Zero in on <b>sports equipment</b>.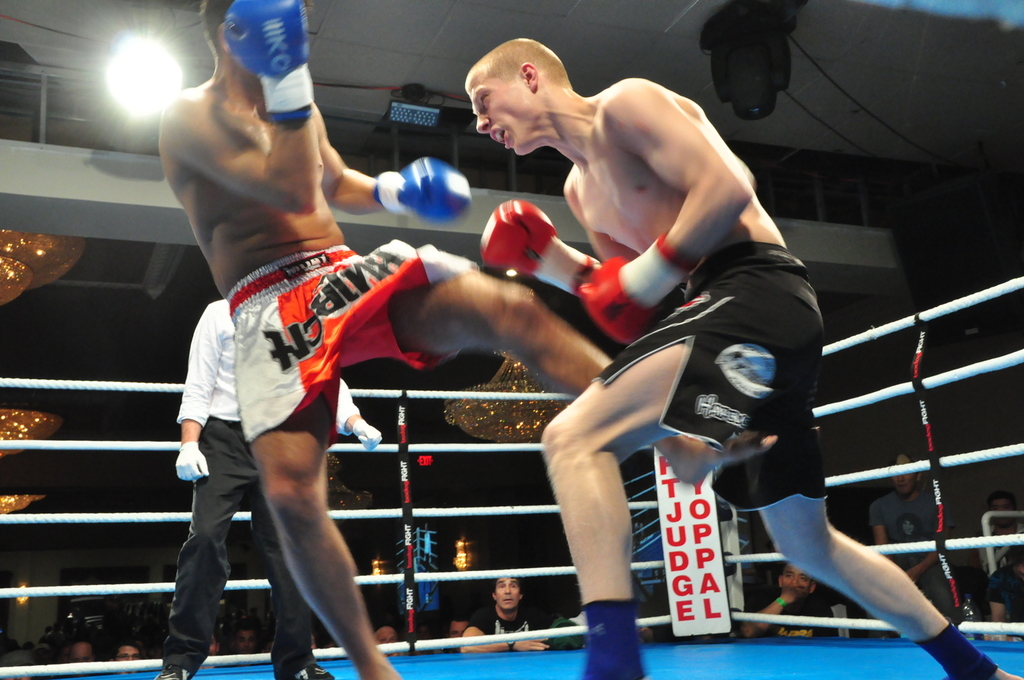
Zeroed in: [470, 195, 599, 291].
